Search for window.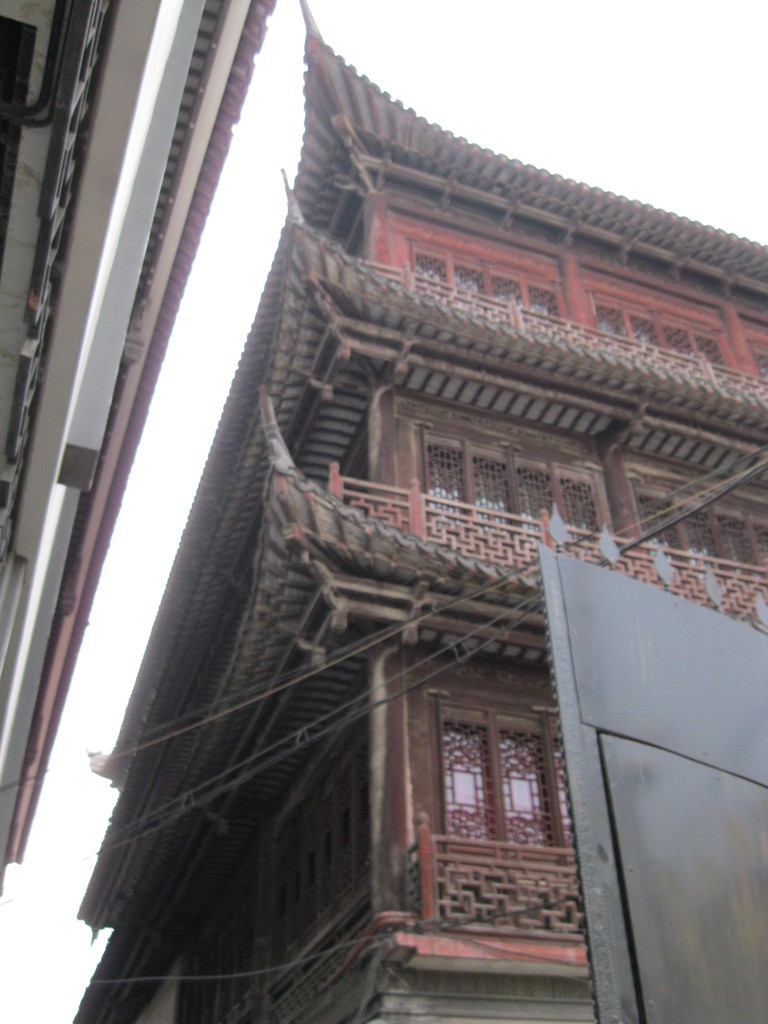
Found at [644,500,767,638].
